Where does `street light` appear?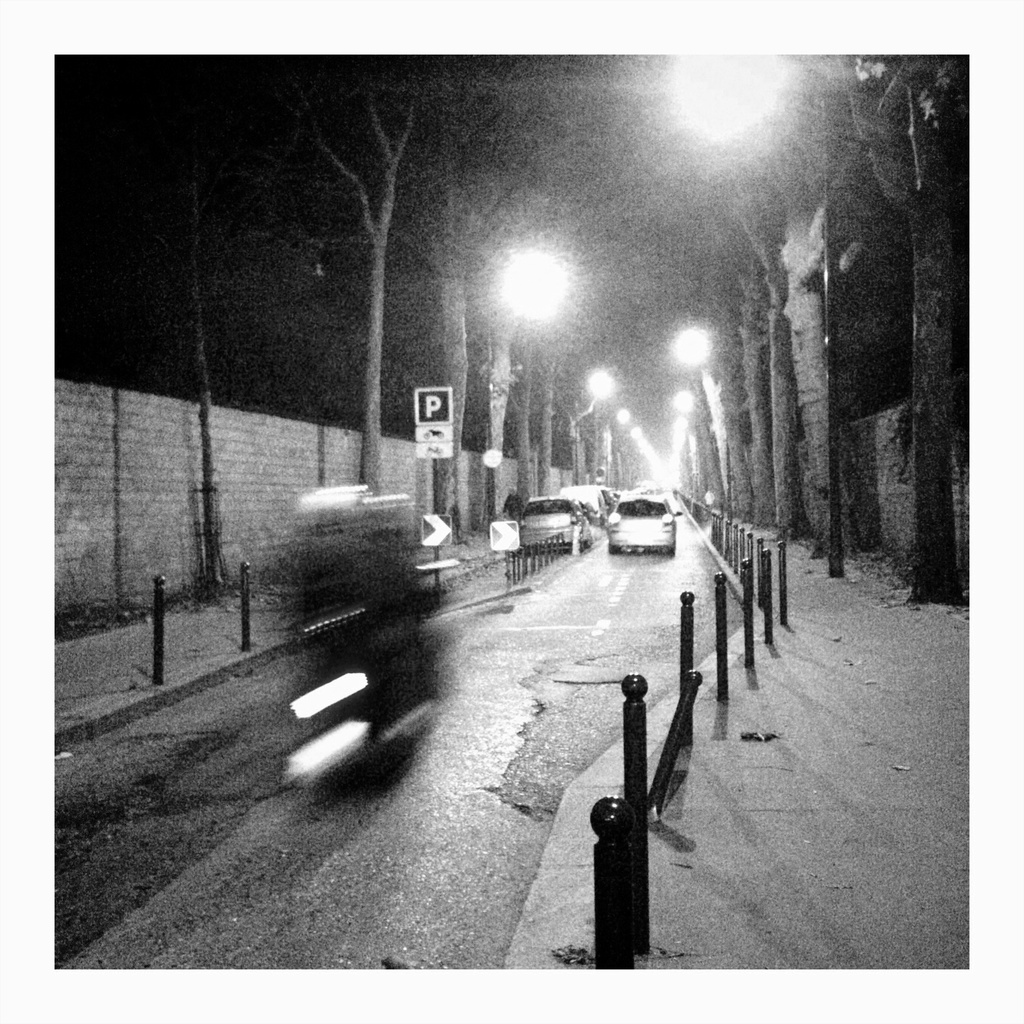
Appears at [left=485, top=248, right=570, bottom=523].
